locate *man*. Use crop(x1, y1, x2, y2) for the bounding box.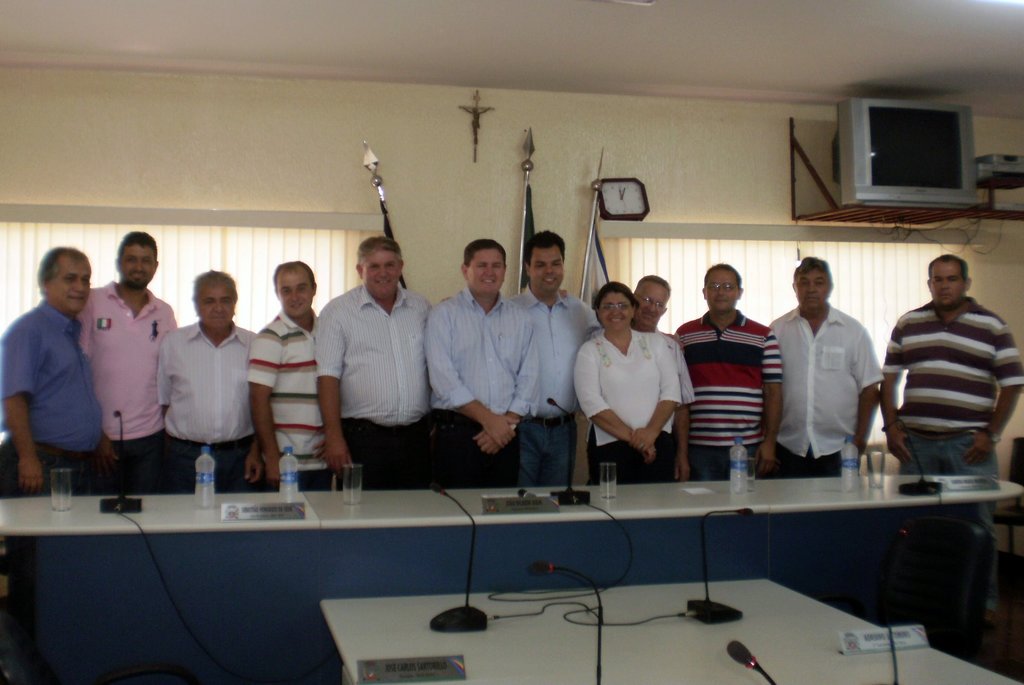
crop(0, 241, 106, 499).
